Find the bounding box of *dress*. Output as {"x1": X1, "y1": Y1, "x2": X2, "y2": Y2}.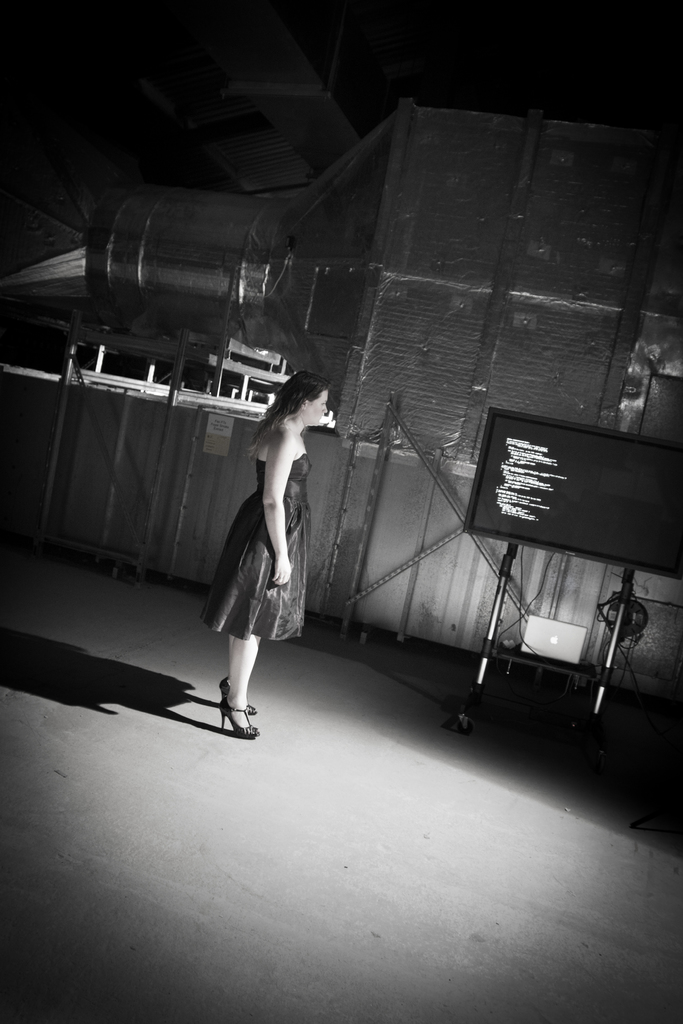
{"x1": 205, "y1": 454, "x2": 310, "y2": 645}.
